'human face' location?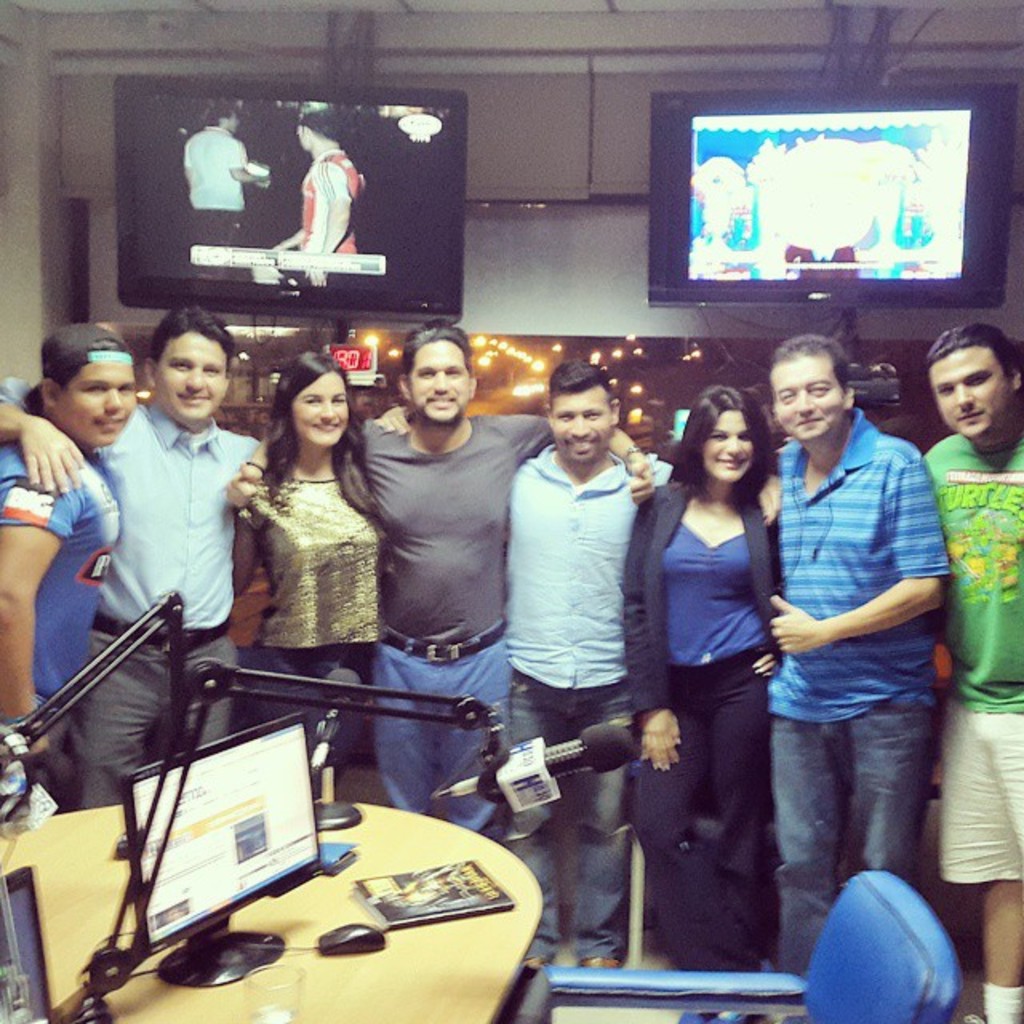
box(922, 341, 1013, 438)
